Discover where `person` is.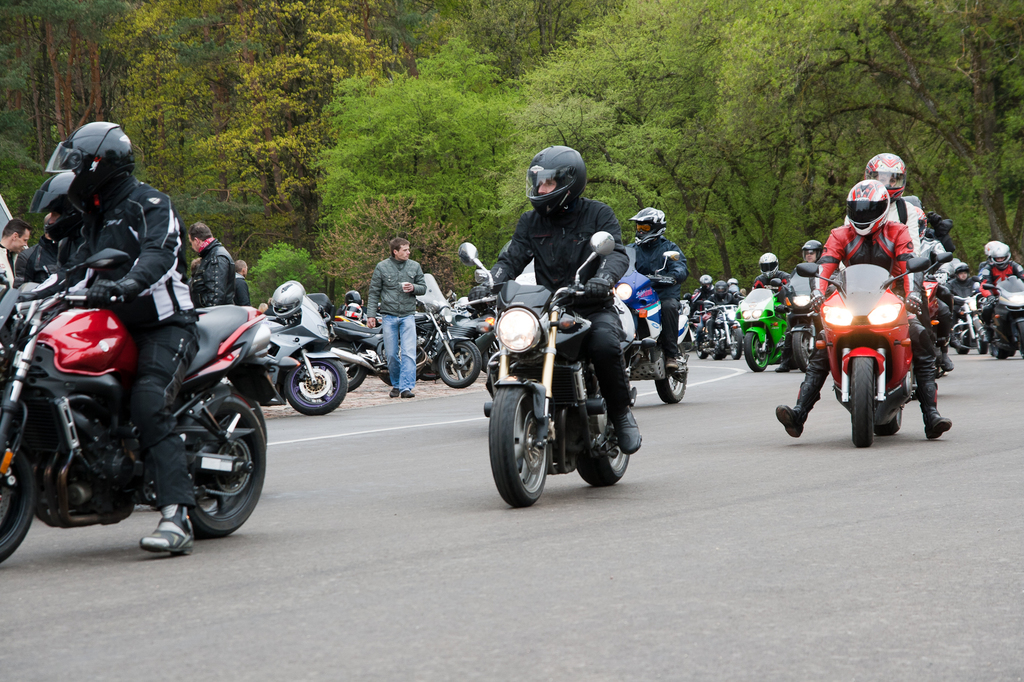
Discovered at bbox(797, 247, 824, 272).
